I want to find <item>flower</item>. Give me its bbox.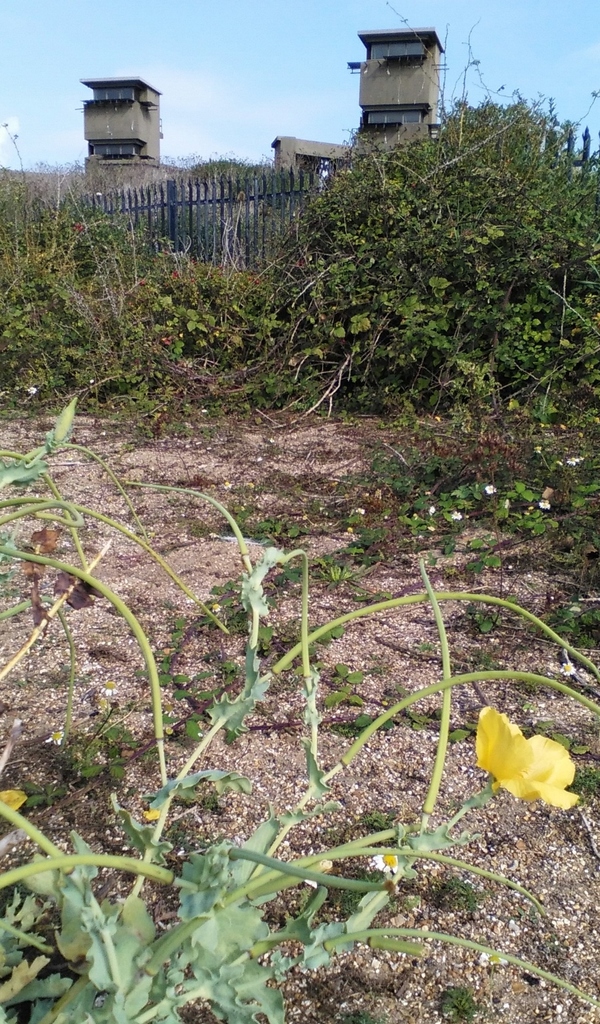
<bbox>187, 276, 196, 283</bbox>.
